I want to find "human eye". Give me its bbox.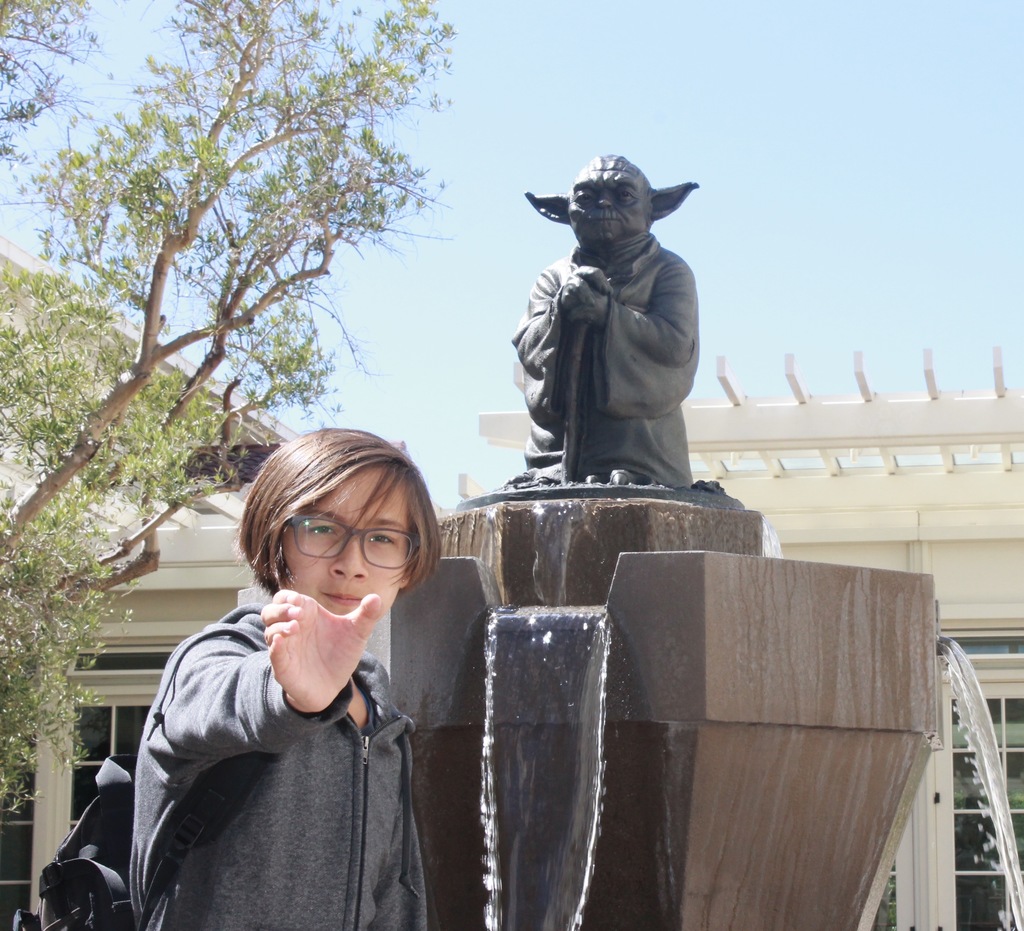
(x1=571, y1=190, x2=596, y2=206).
